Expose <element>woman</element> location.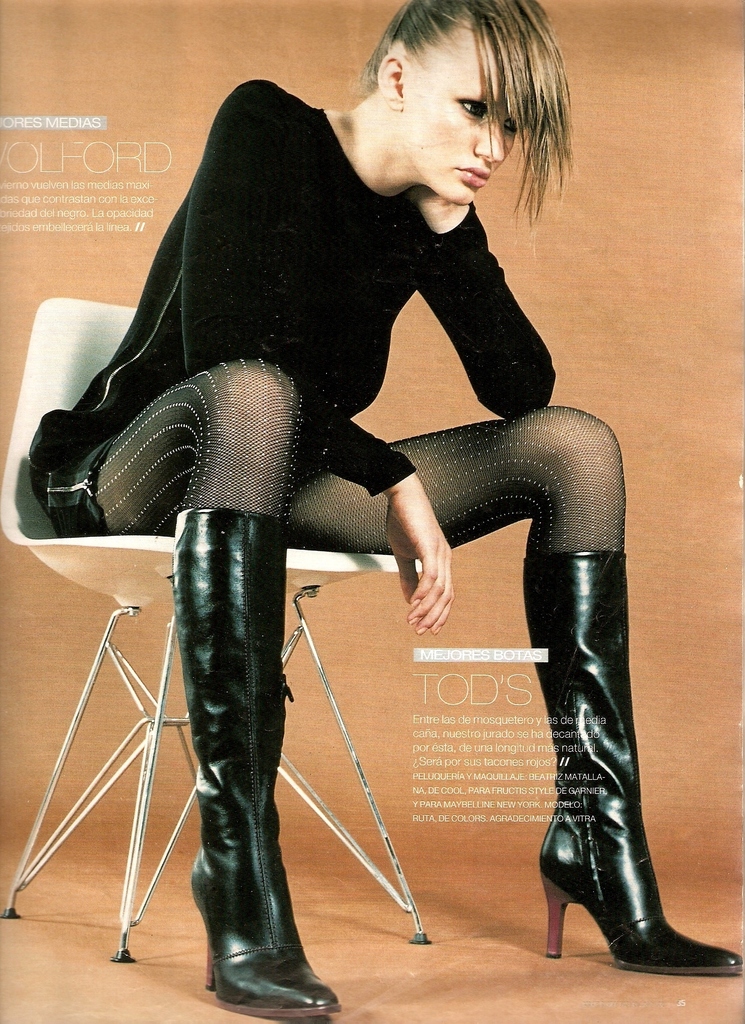
Exposed at left=21, top=0, right=744, bottom=1020.
